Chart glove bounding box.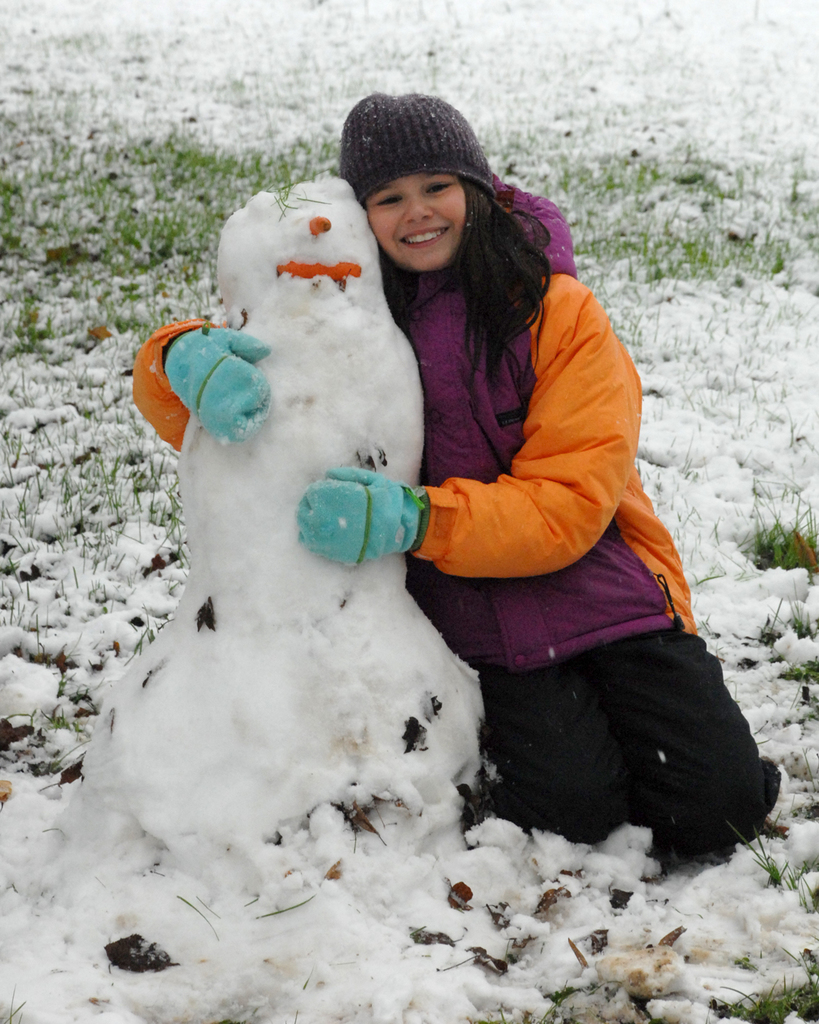
Charted: [x1=295, y1=467, x2=425, y2=565].
